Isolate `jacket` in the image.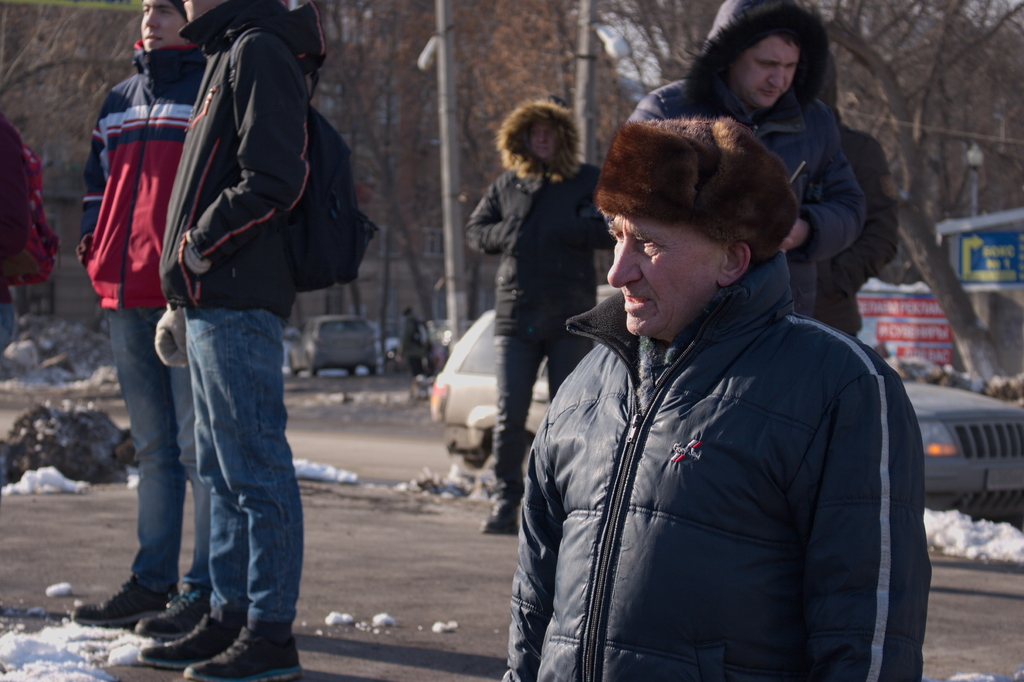
Isolated region: 483,101,648,329.
